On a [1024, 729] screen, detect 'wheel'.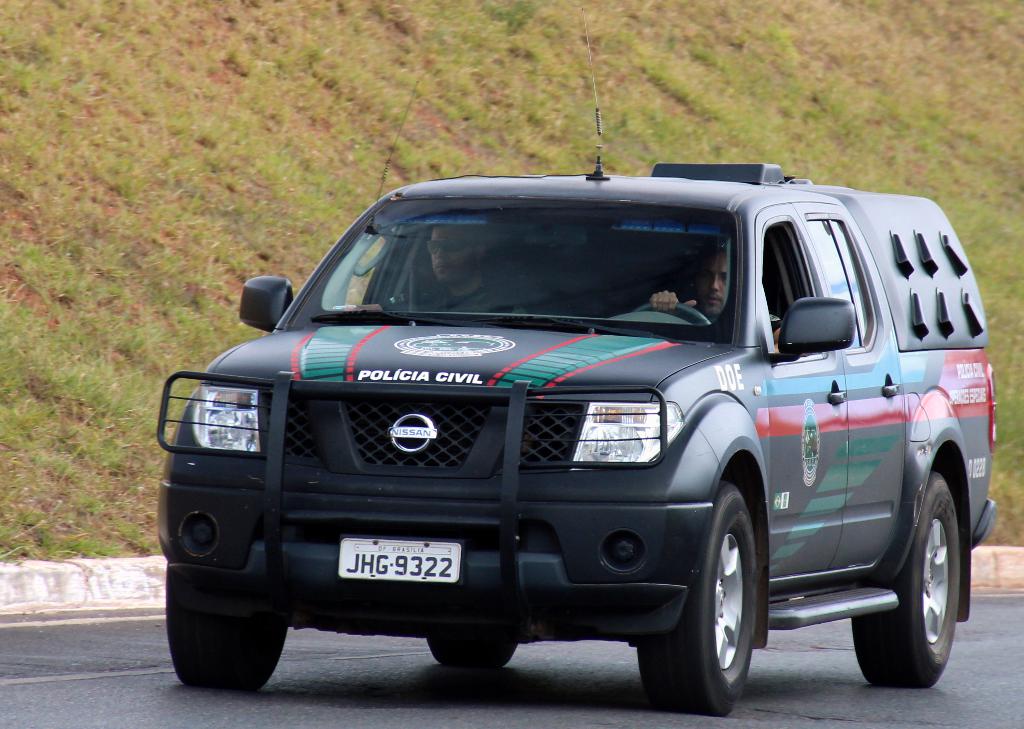
[639, 300, 707, 328].
